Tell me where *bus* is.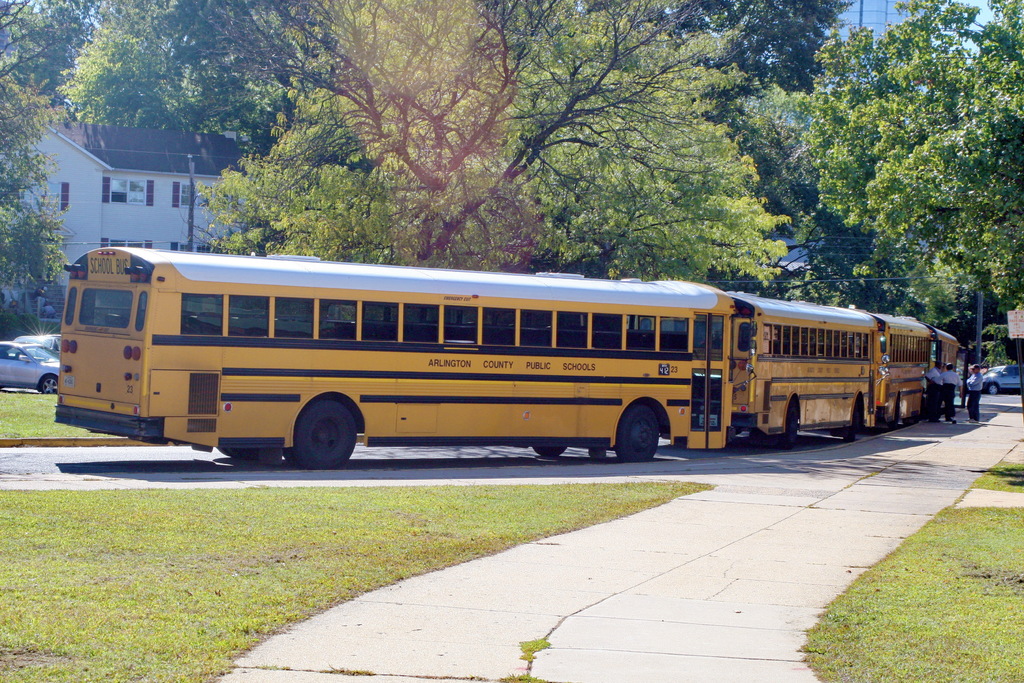
*bus* is at box=[726, 293, 878, 444].
